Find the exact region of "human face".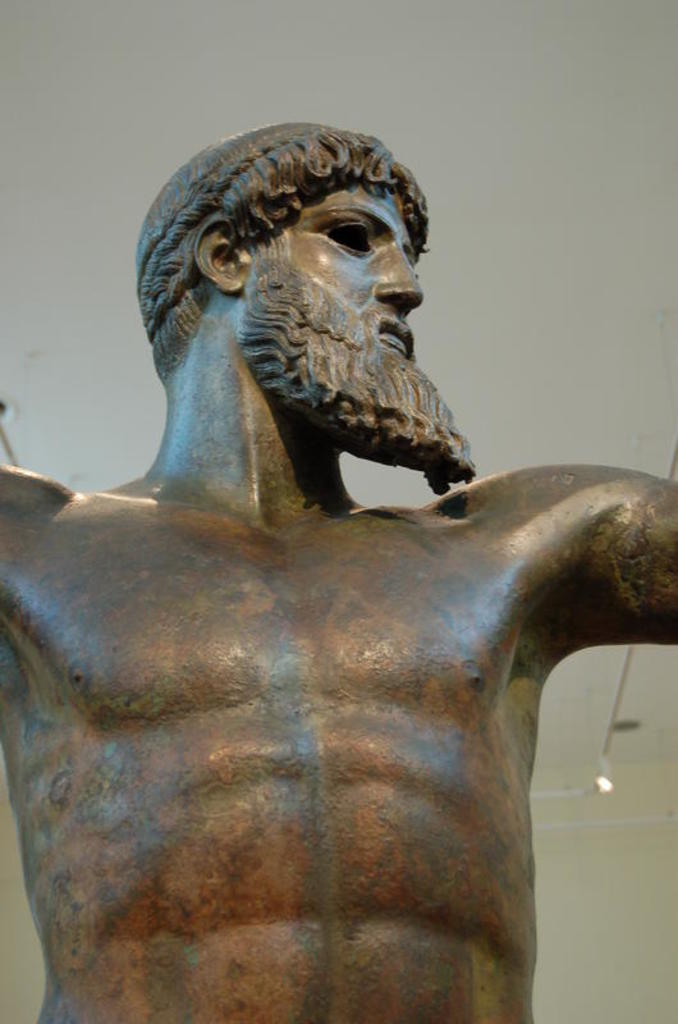
Exact region: <box>275,183,426,361</box>.
